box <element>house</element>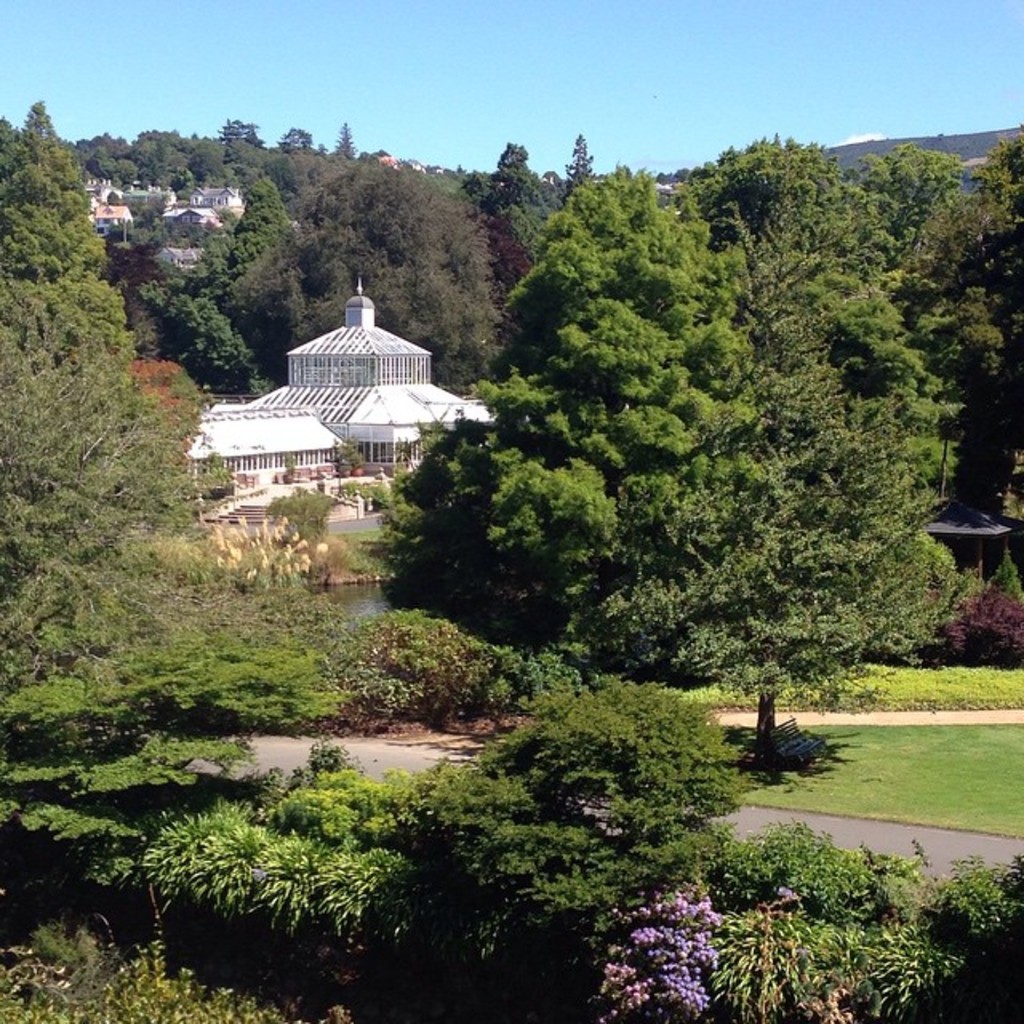
region(187, 282, 501, 520)
